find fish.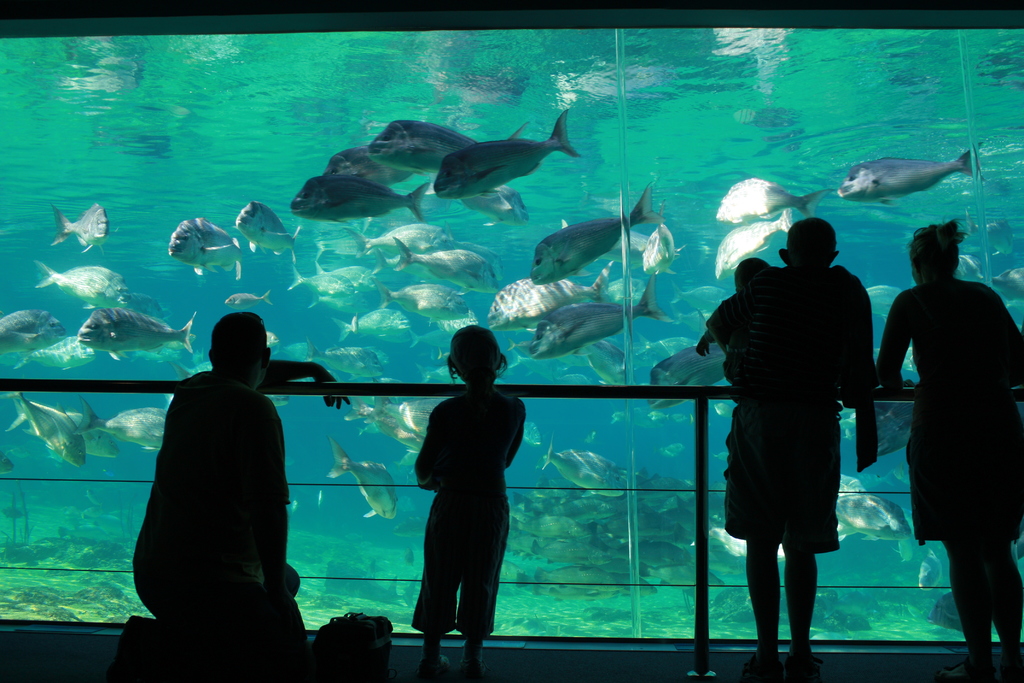
236/200/298/258.
